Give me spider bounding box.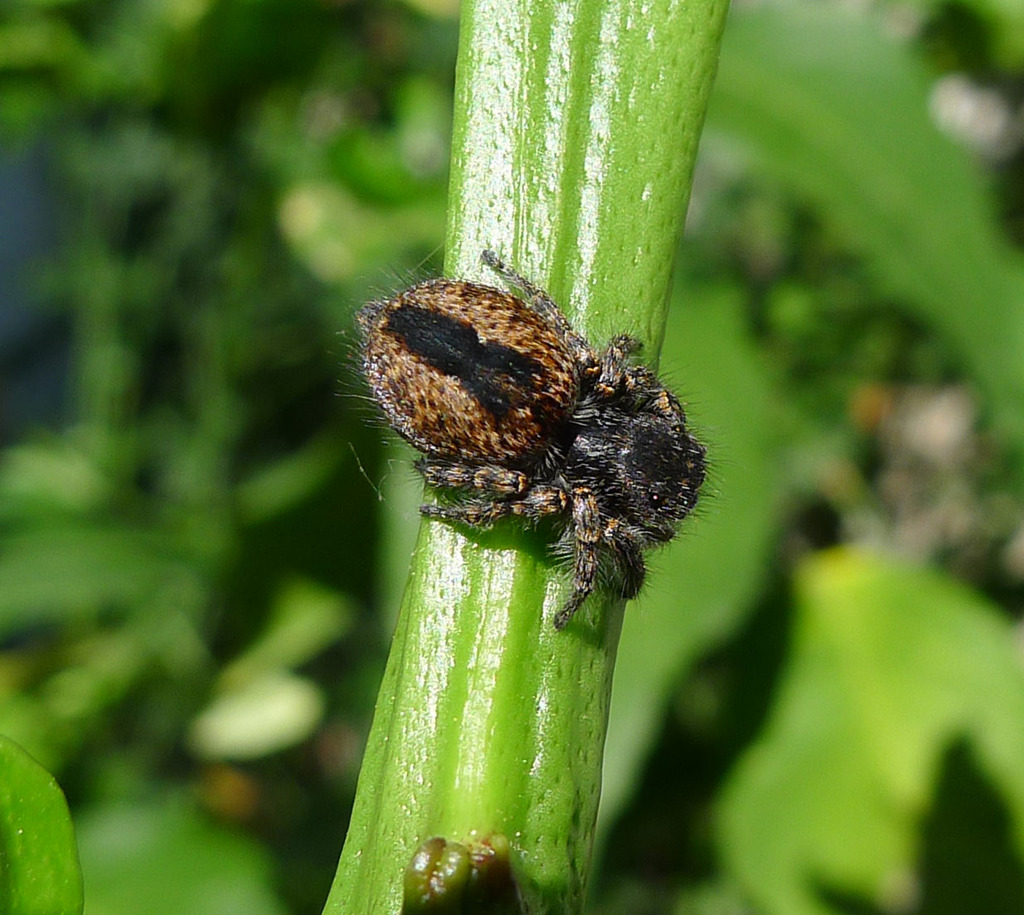
x1=341 y1=244 x2=721 y2=634.
